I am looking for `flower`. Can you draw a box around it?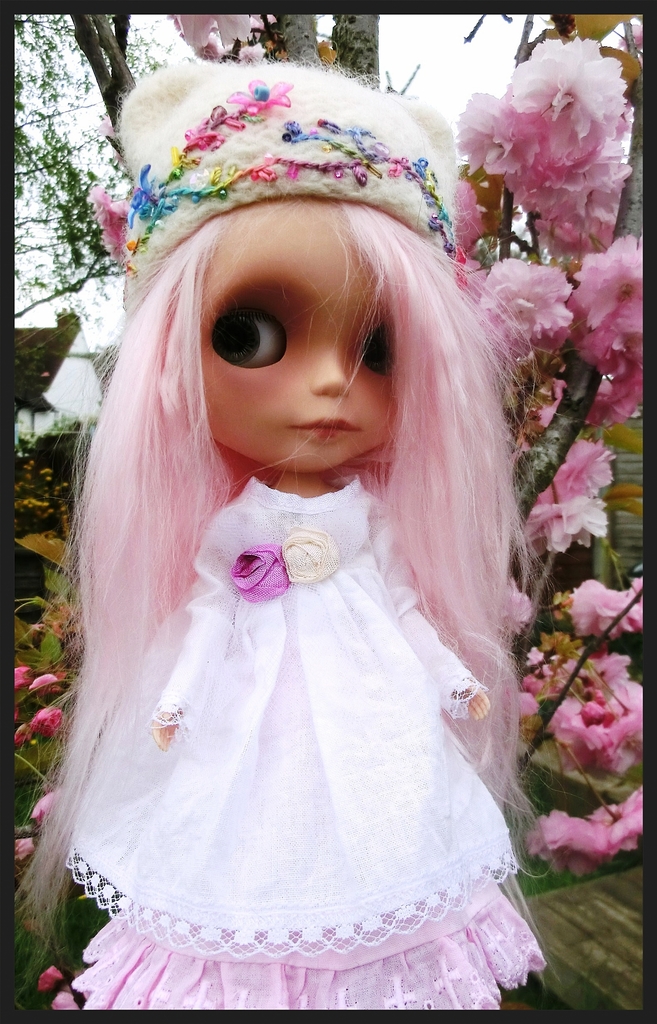
Sure, the bounding box is box(32, 786, 64, 828).
